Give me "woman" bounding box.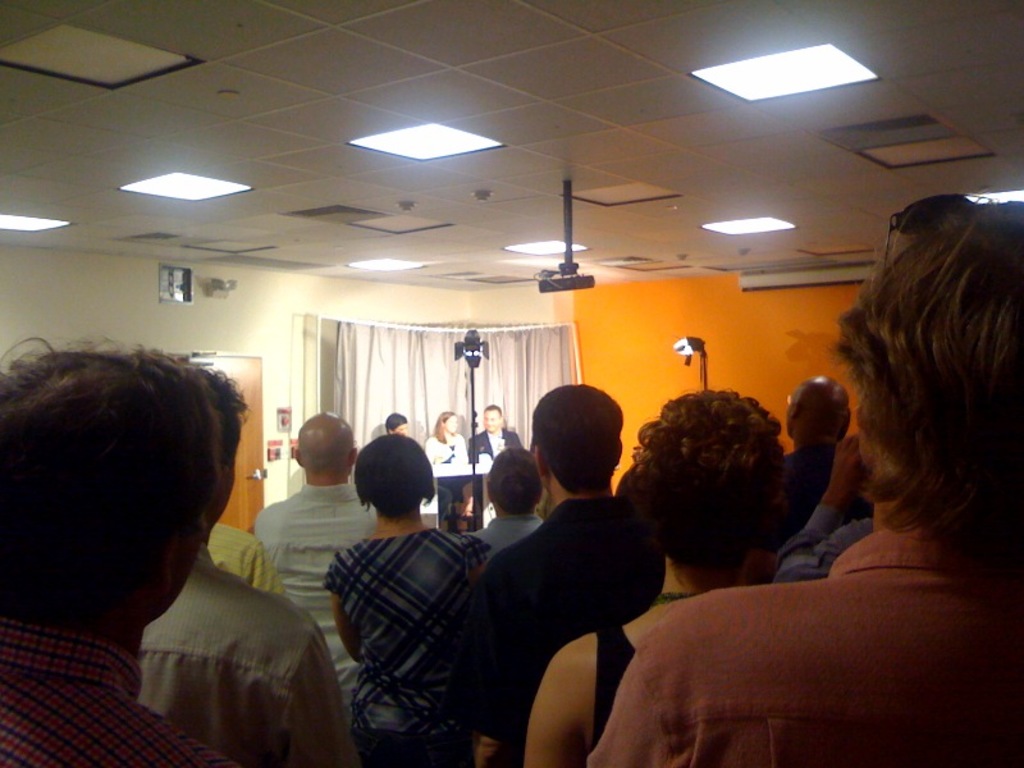
bbox=[463, 447, 557, 552].
